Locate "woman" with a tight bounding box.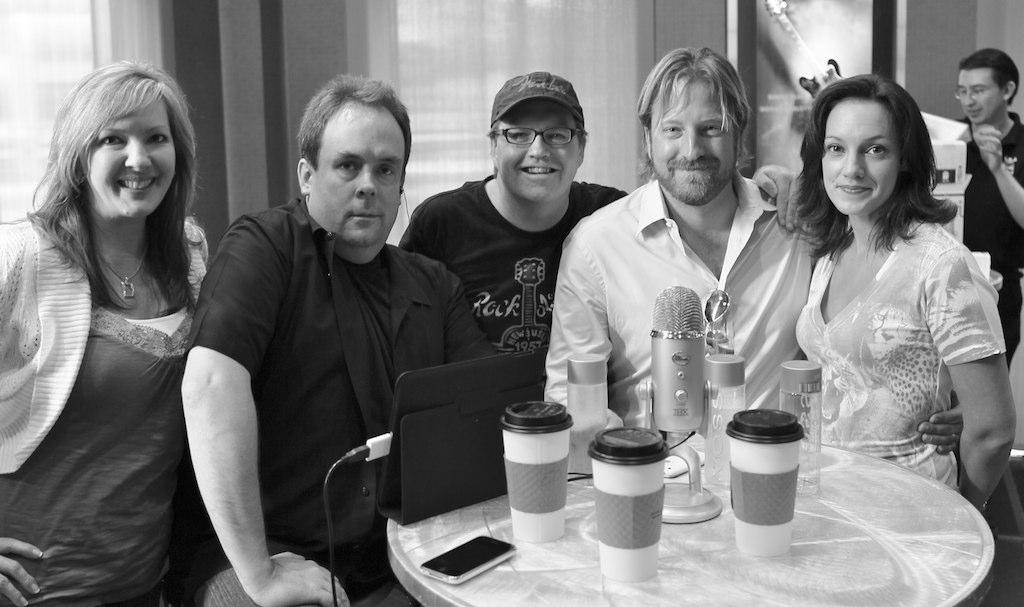
[left=792, top=78, right=1016, bottom=527].
